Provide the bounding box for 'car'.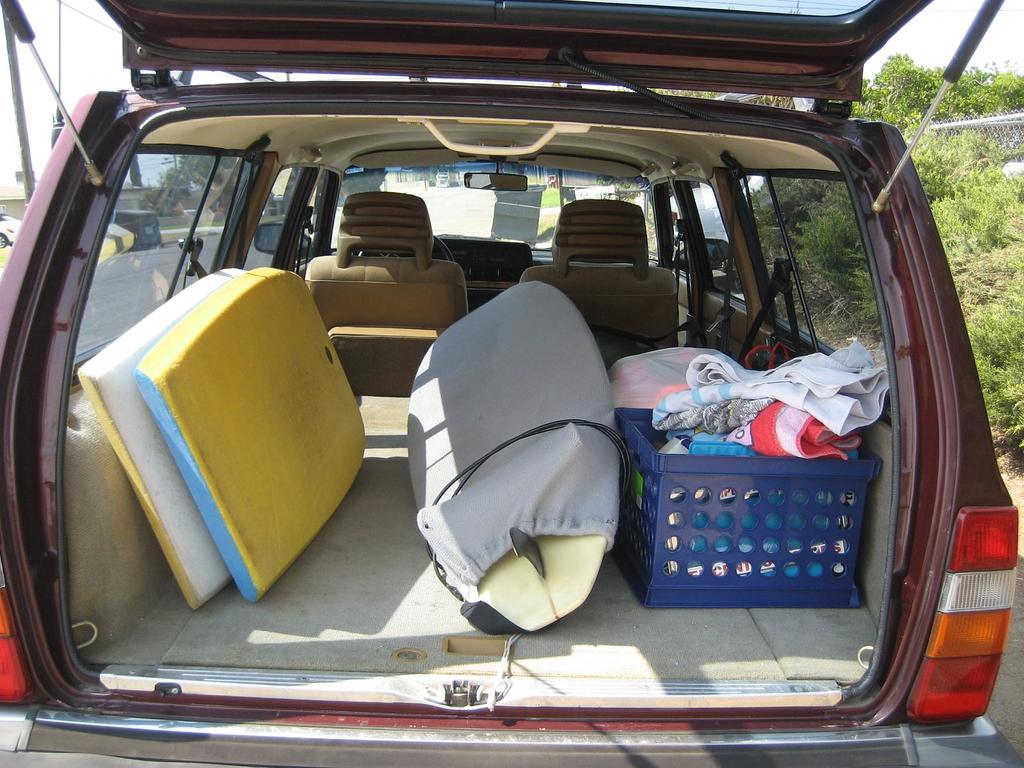
[0, 0, 1017, 767].
